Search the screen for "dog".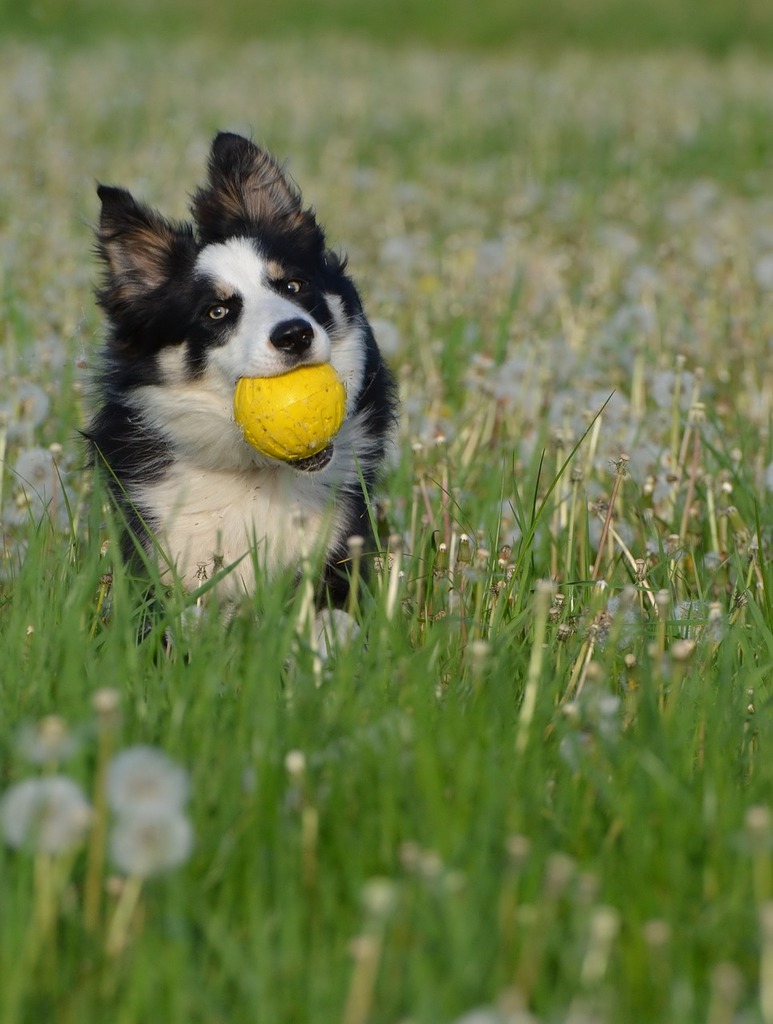
Found at [left=70, top=125, right=400, bottom=690].
